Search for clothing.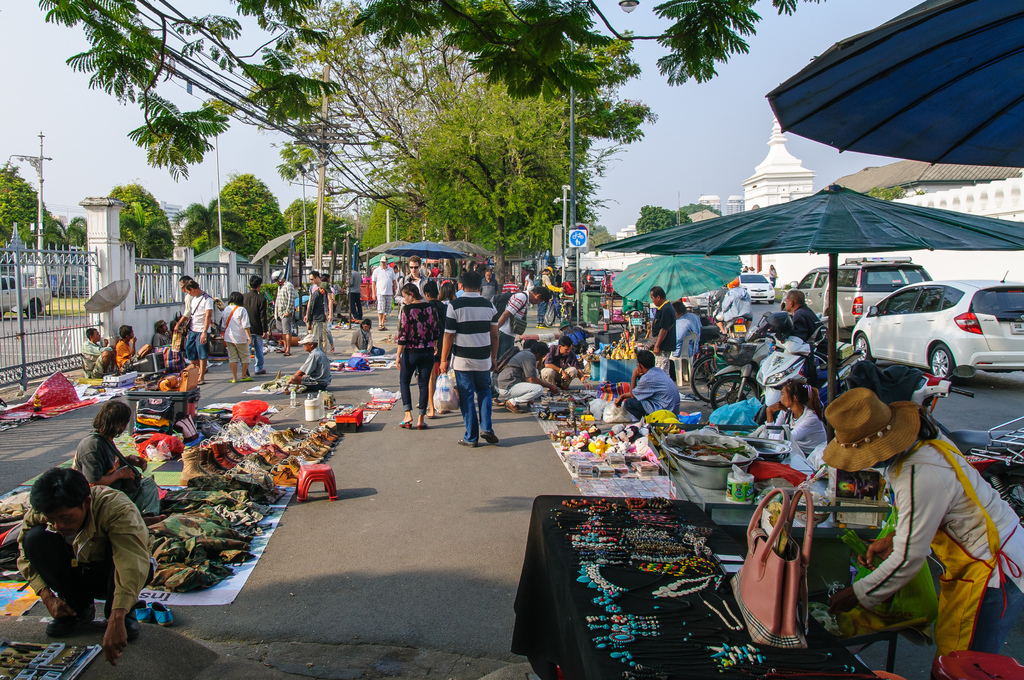
Found at locate(74, 428, 135, 492).
